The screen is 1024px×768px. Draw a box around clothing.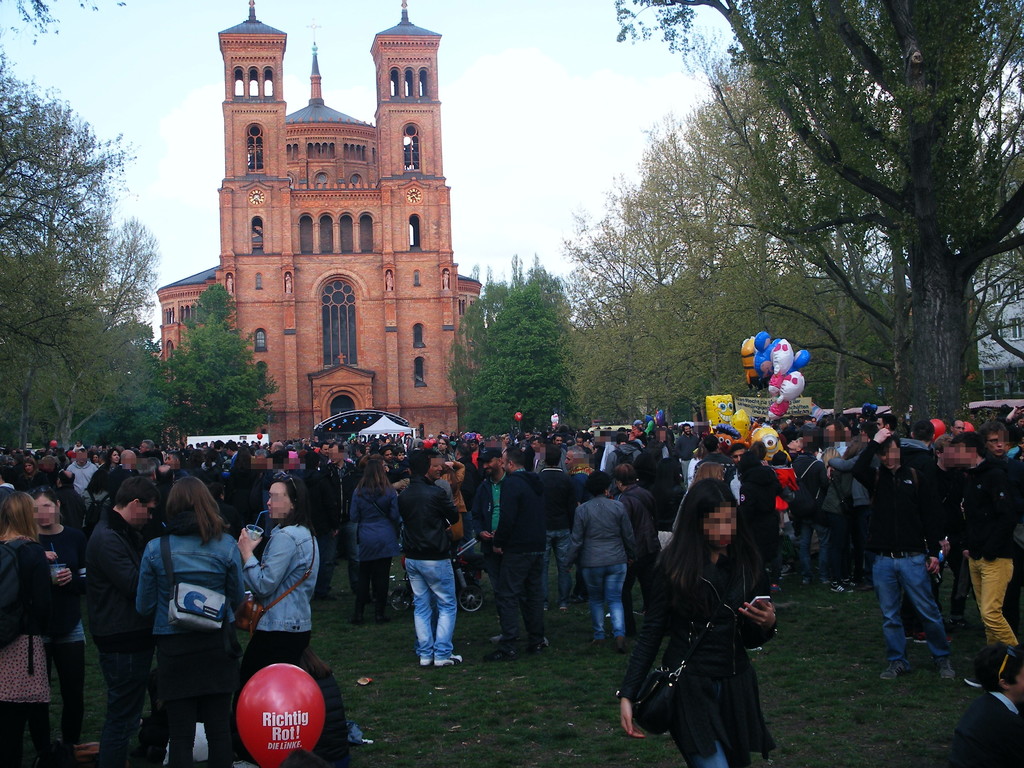
l=60, t=450, r=95, b=497.
